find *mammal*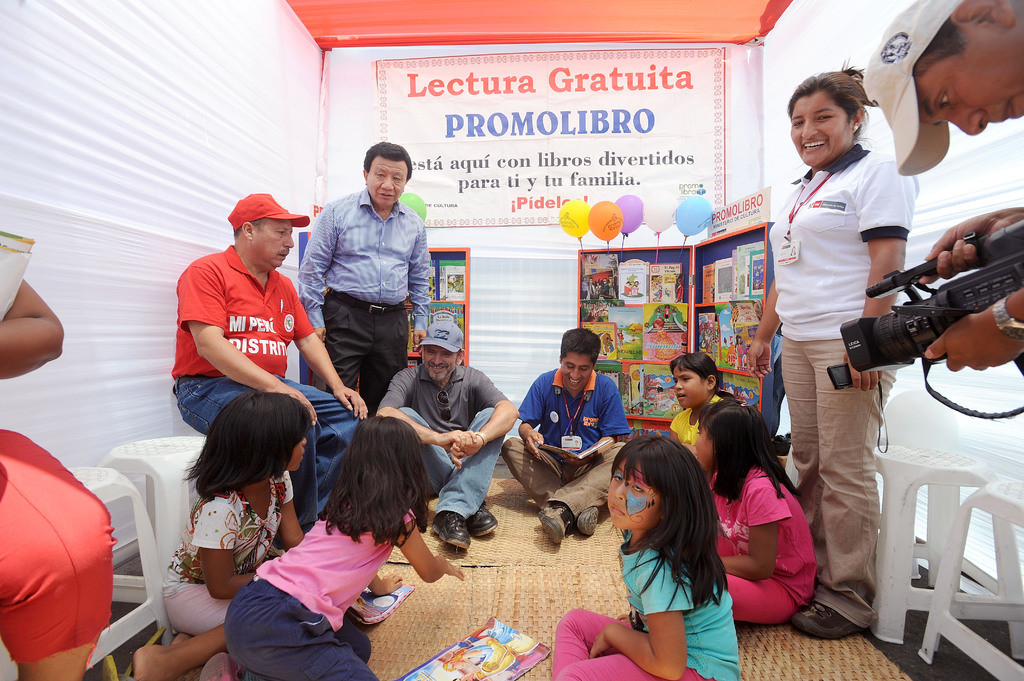
0:272:120:679
